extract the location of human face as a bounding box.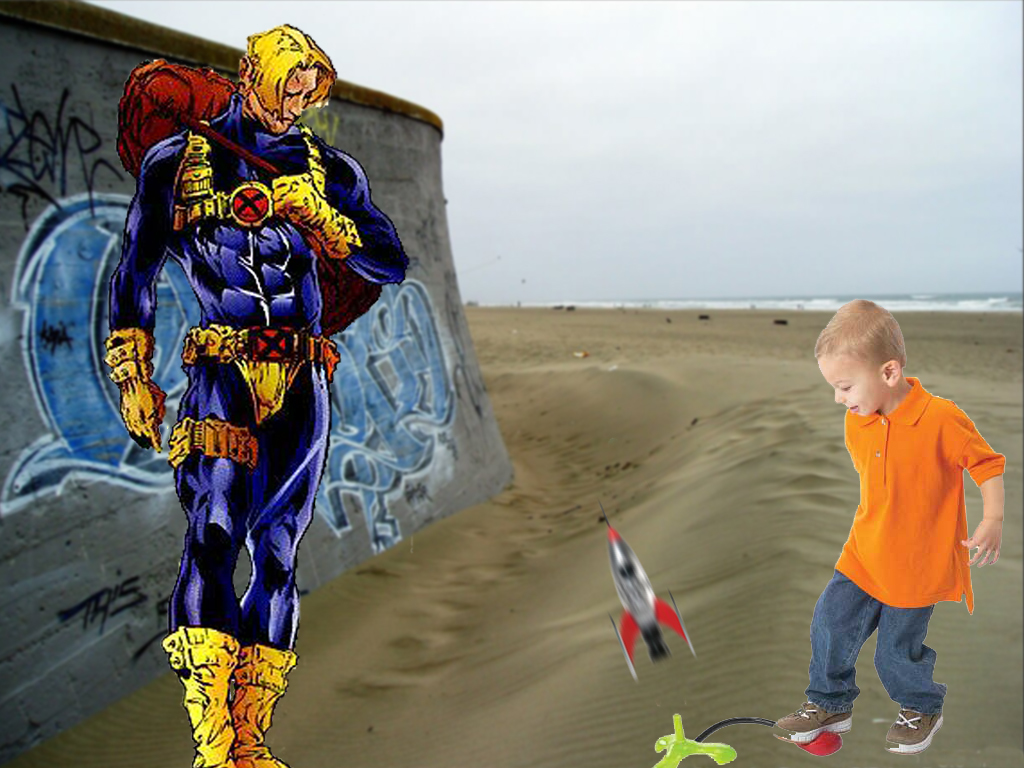
[x1=824, y1=357, x2=883, y2=412].
